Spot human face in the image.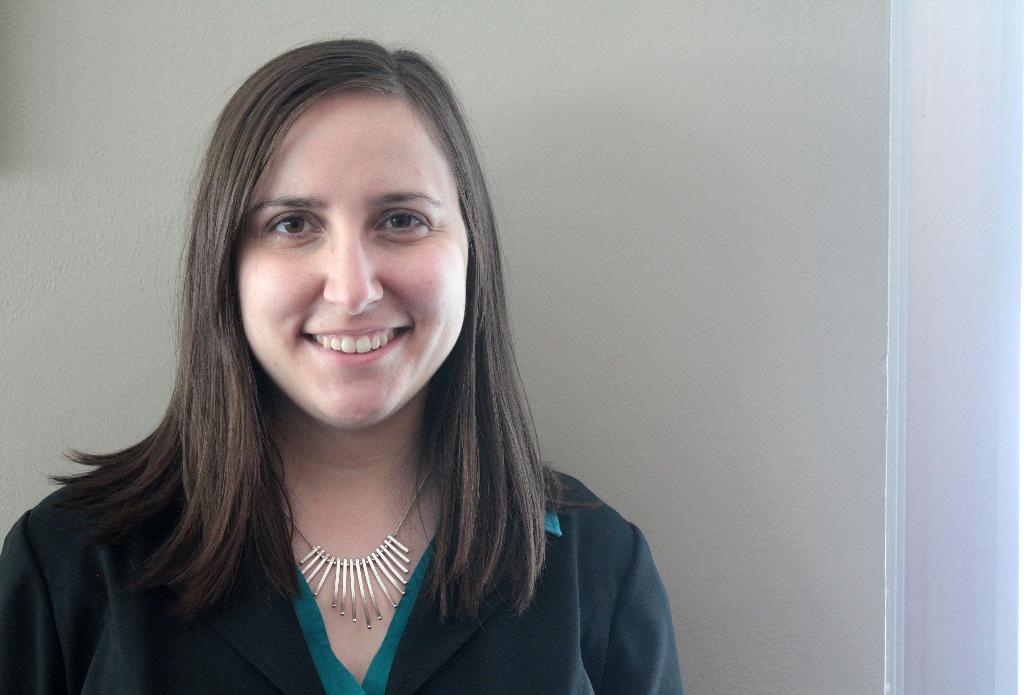
human face found at select_region(239, 92, 469, 432).
